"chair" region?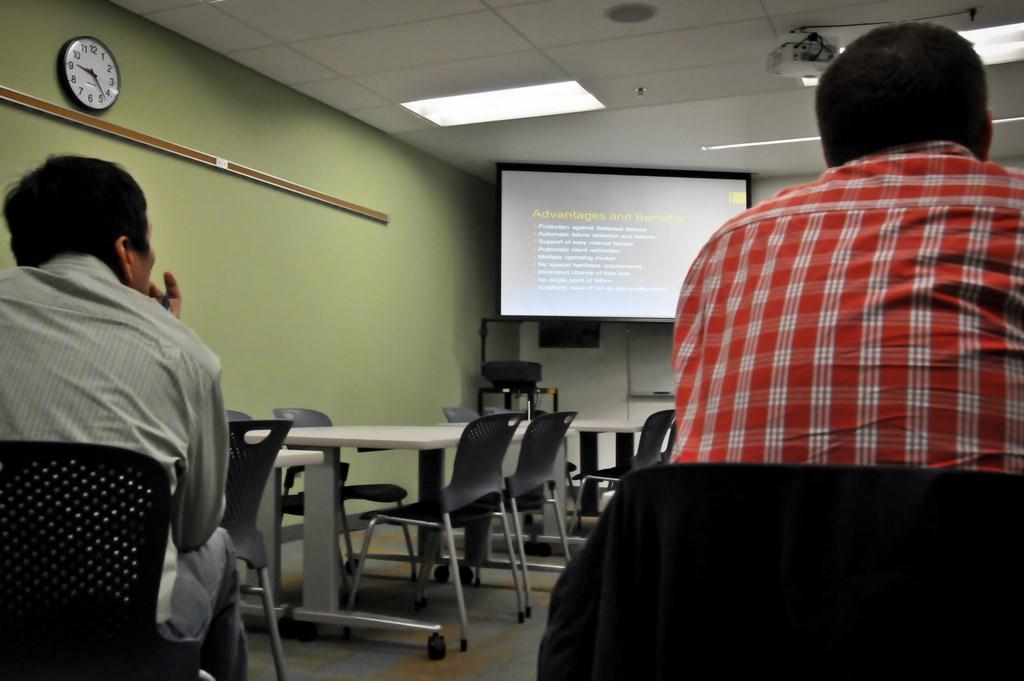
[528, 472, 1020, 677]
